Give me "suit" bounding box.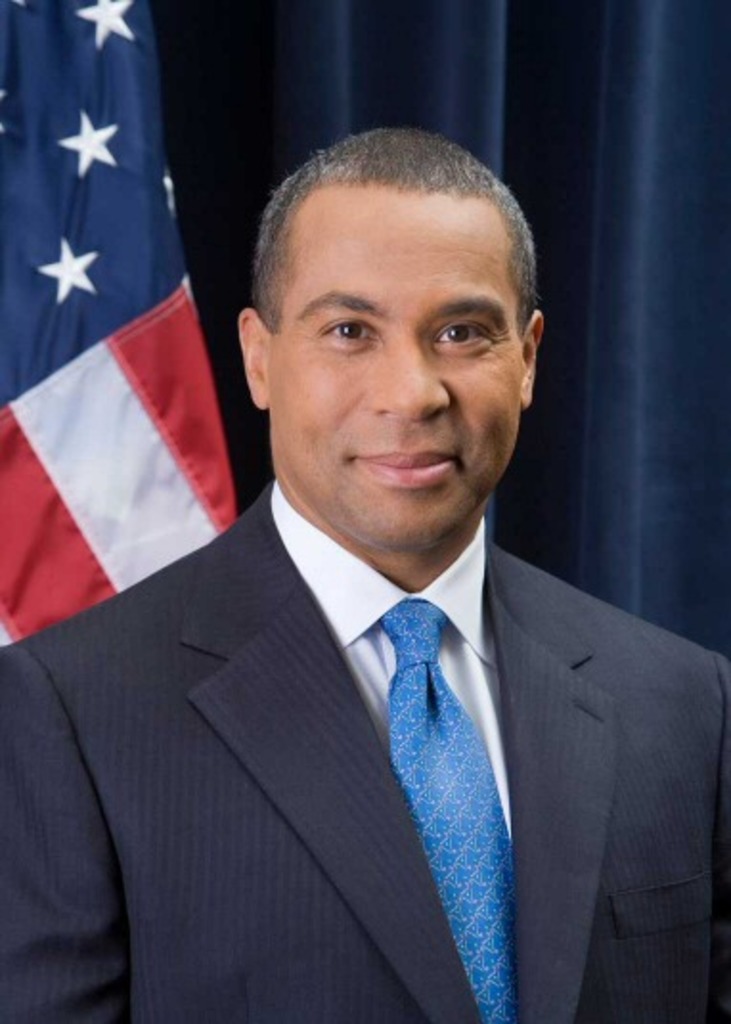
box=[90, 463, 651, 1022].
